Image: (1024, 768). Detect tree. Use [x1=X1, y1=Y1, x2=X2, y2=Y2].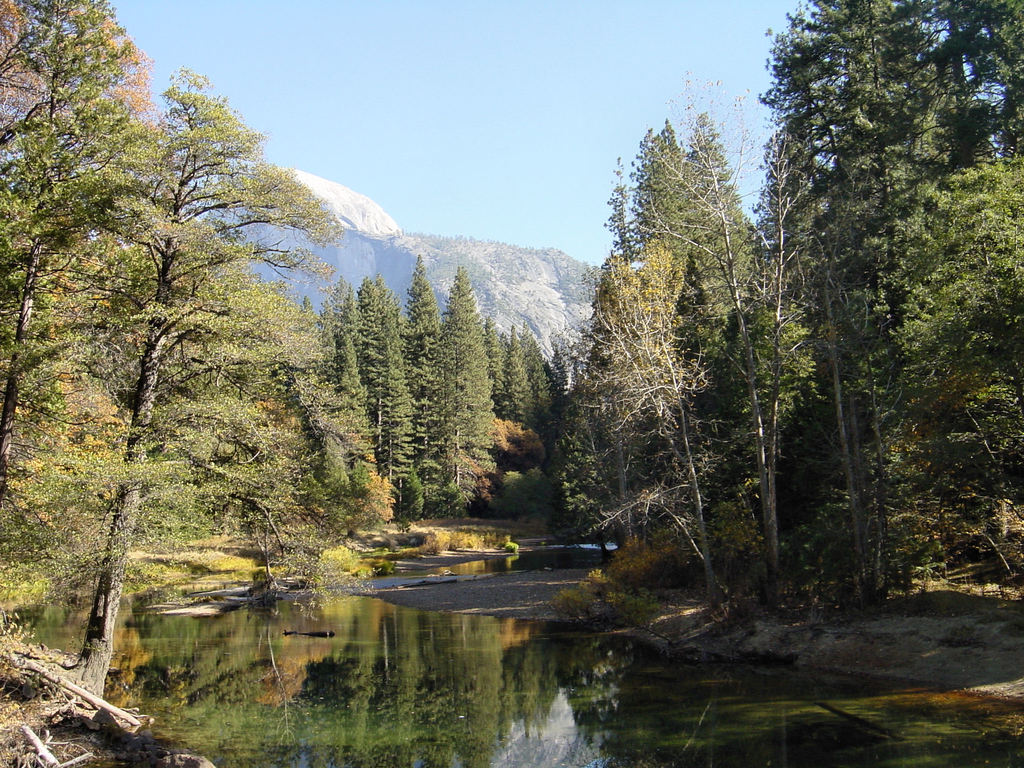
[x1=445, y1=431, x2=501, y2=512].
